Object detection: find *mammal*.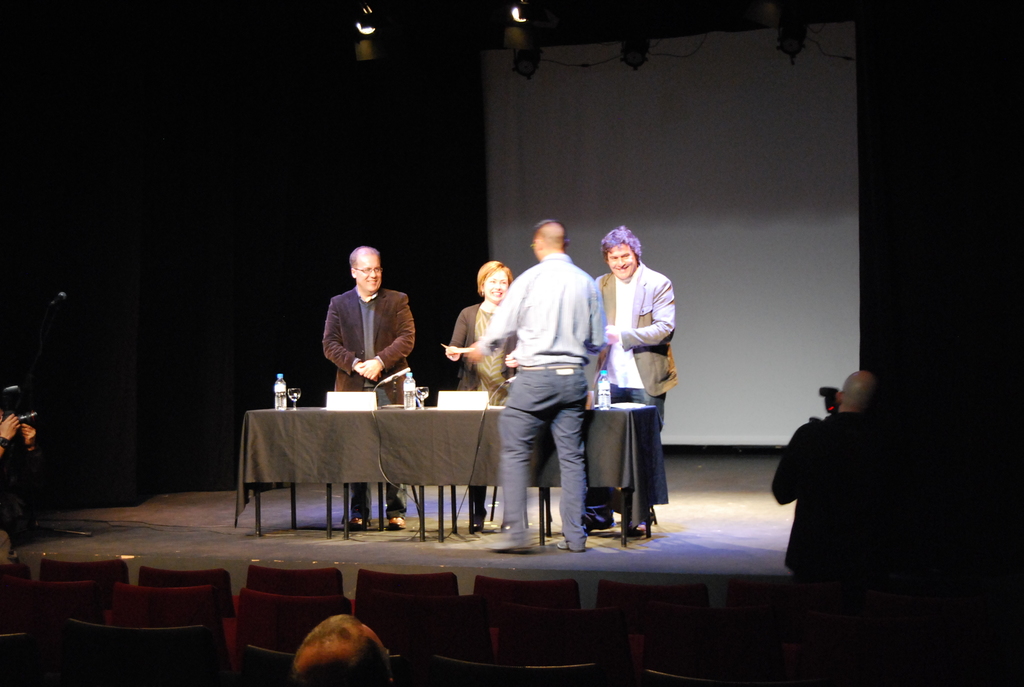
BBox(596, 223, 678, 528).
